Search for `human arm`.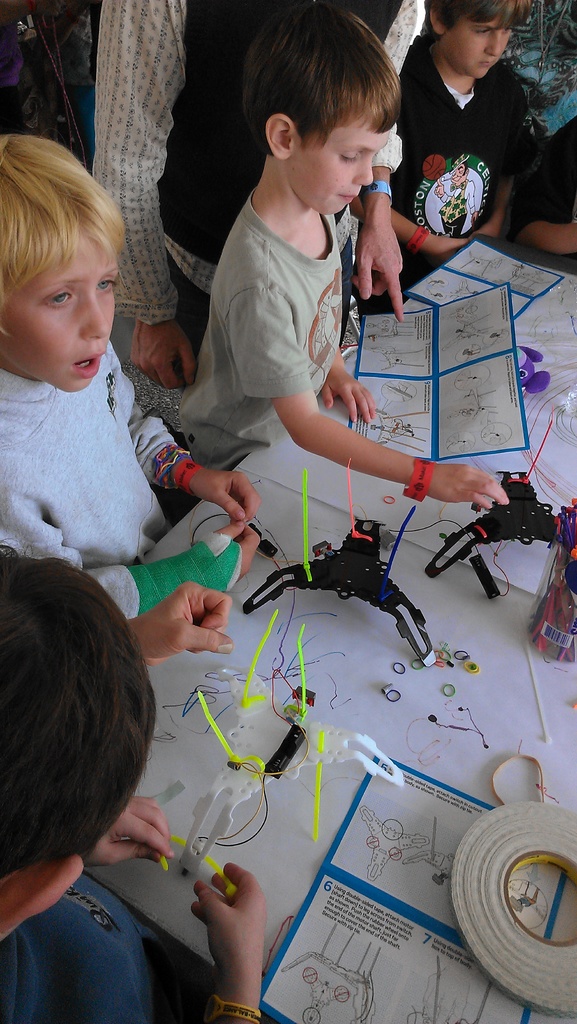
Found at region(263, 241, 504, 512).
